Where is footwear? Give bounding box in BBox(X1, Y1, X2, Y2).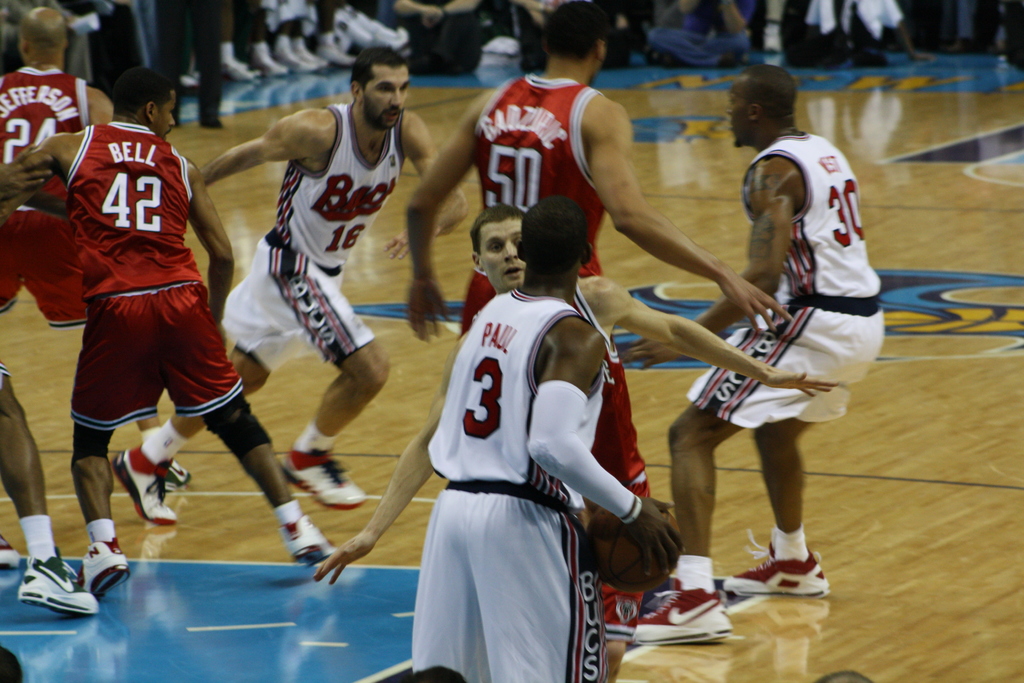
BBox(0, 539, 25, 577).
